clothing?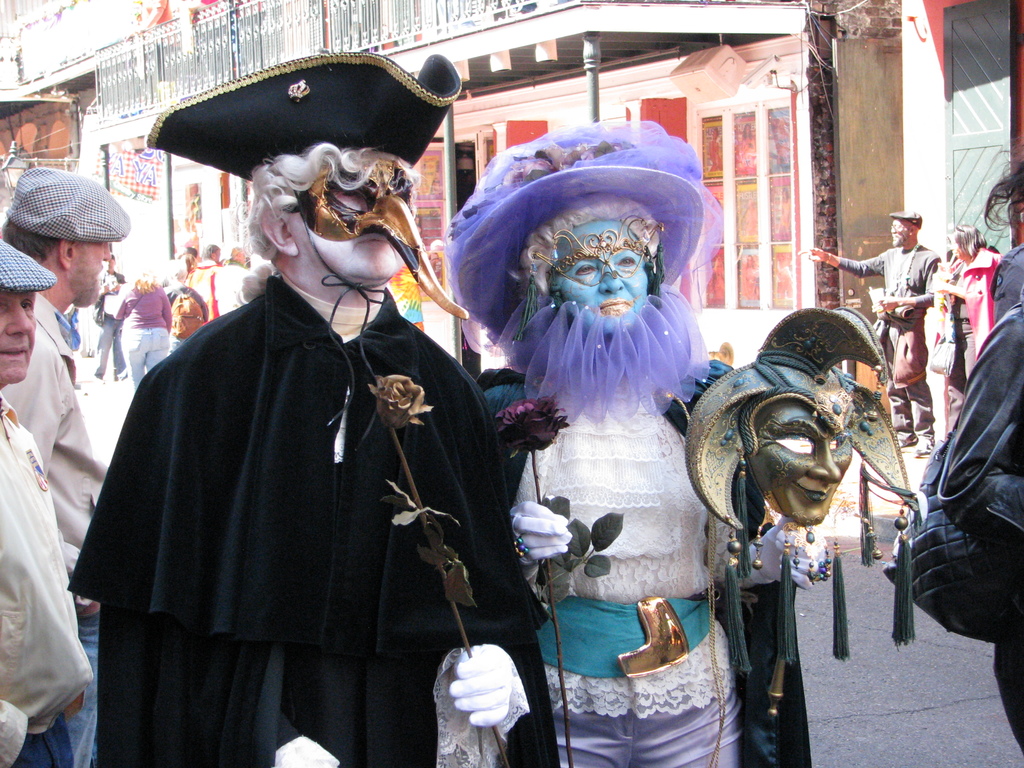
(left=828, top=232, right=957, bottom=452)
